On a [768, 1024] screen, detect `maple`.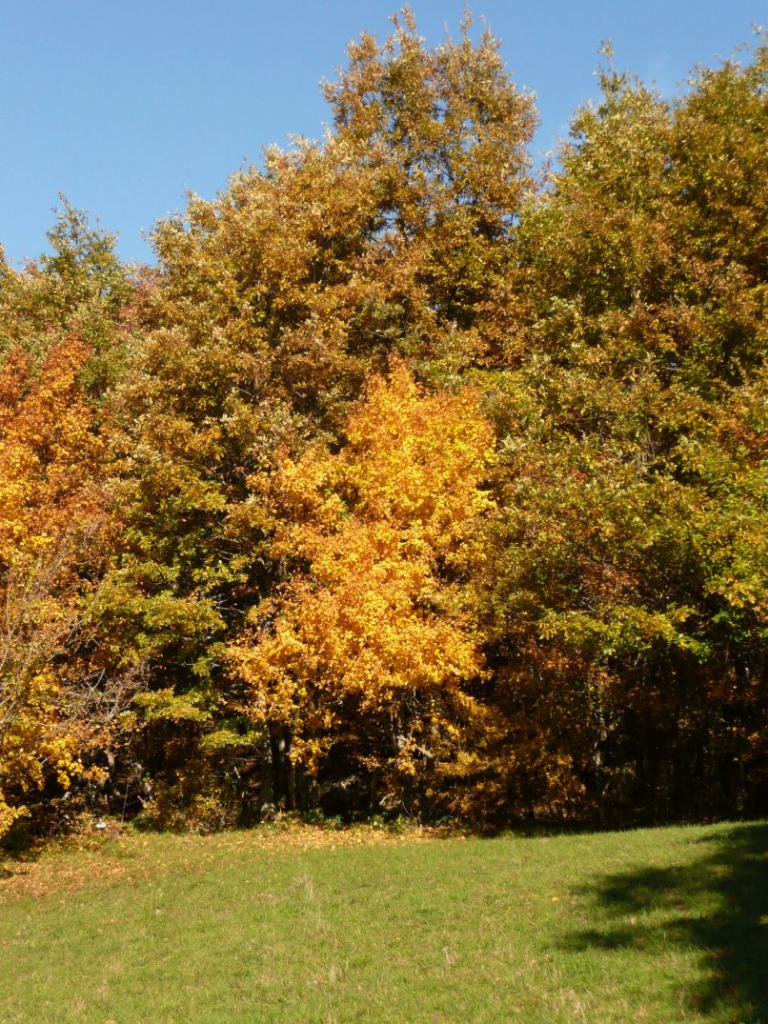
left=0, top=204, right=253, bottom=847.
